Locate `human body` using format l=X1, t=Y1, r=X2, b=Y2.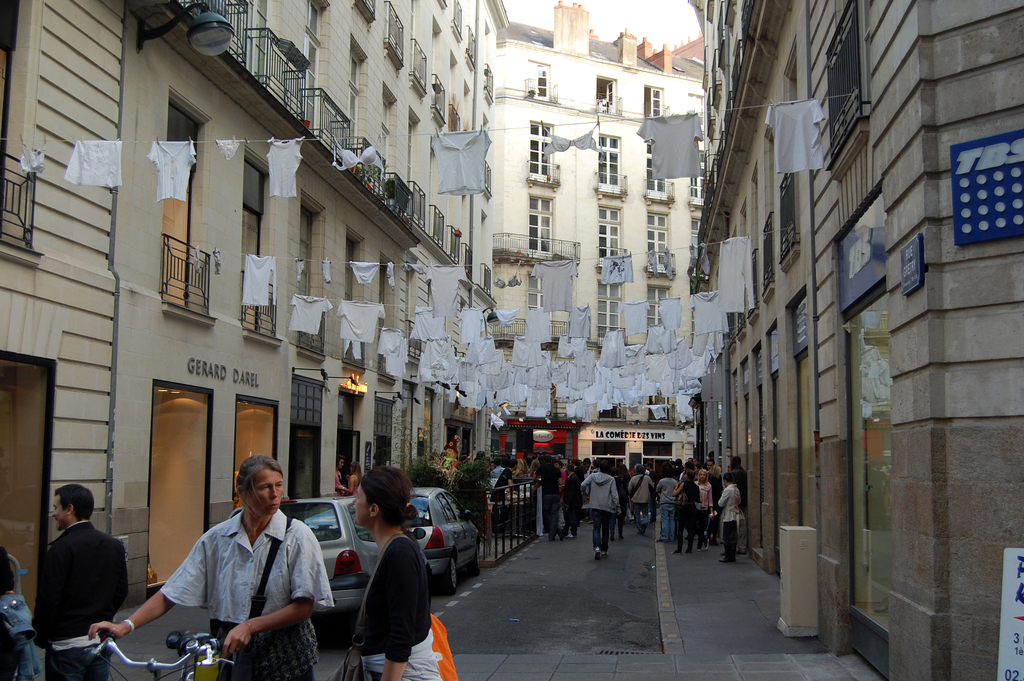
l=152, t=460, r=330, b=680.
